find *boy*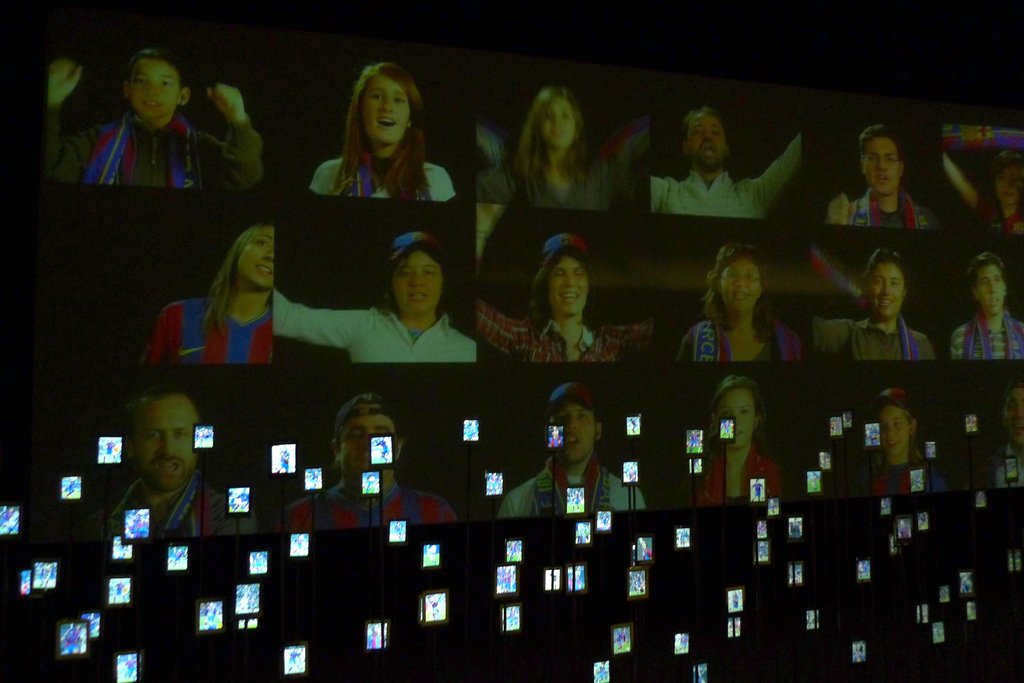
bbox=(823, 122, 938, 231)
